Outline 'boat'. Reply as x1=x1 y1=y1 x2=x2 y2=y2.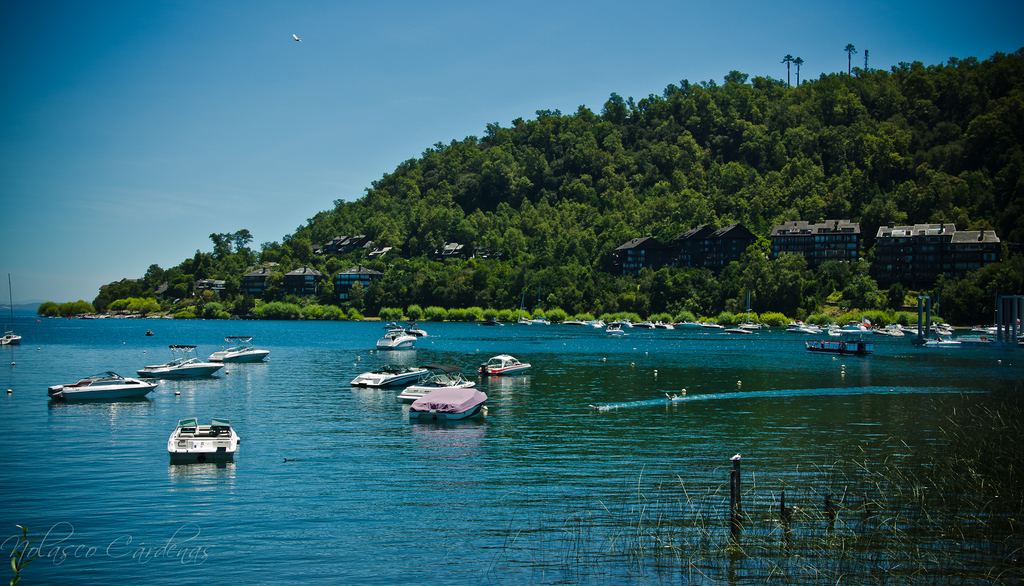
x1=614 y1=313 x2=635 y2=330.
